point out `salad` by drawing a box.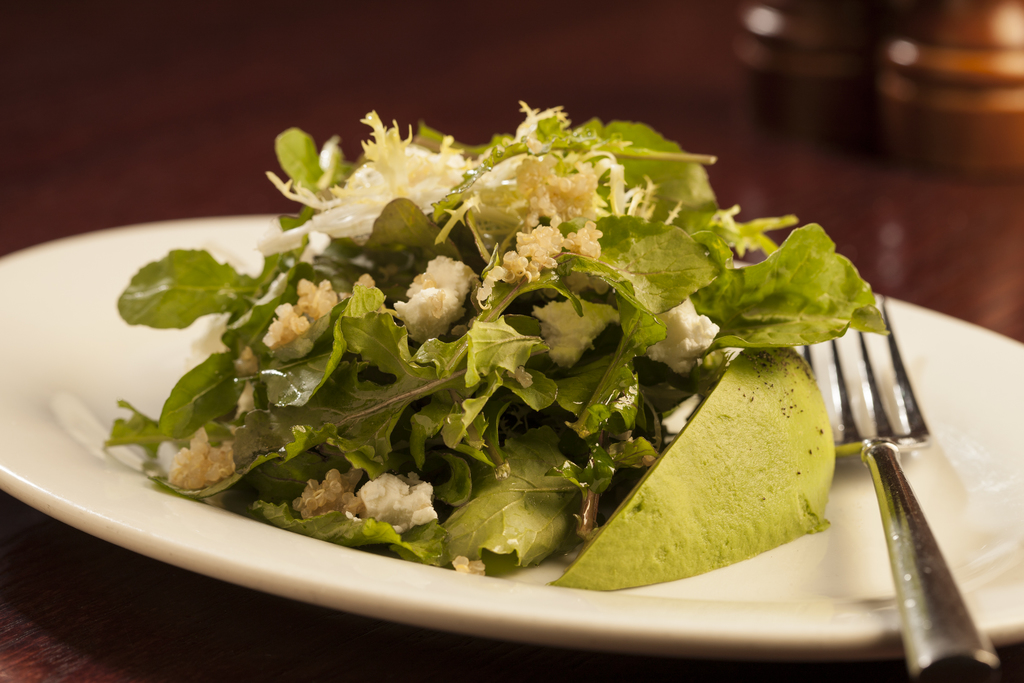
bbox=[101, 94, 898, 597].
